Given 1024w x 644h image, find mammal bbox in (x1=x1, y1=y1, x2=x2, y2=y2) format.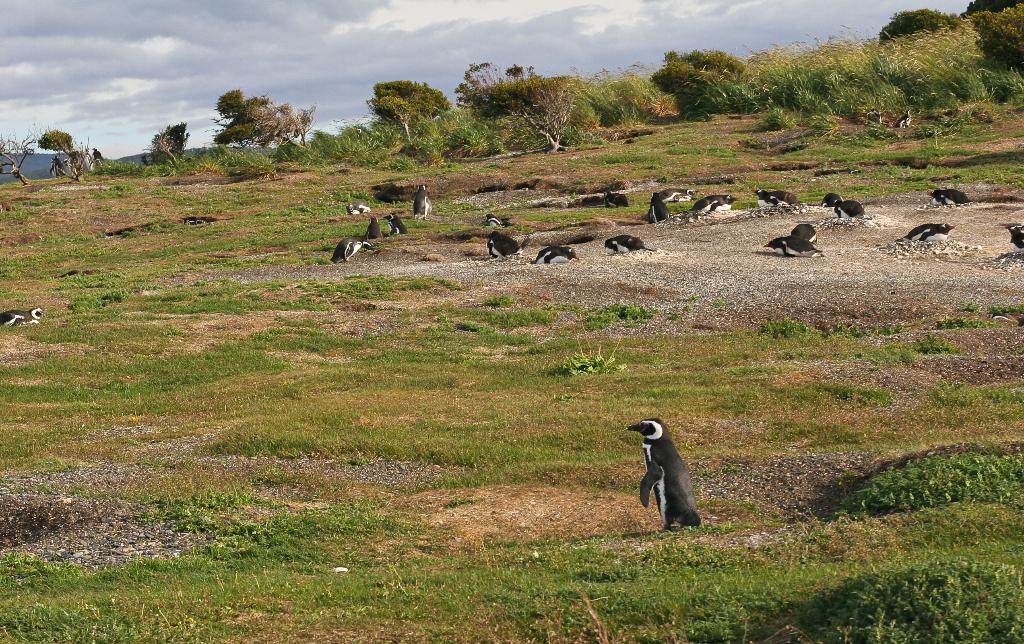
(x1=762, y1=233, x2=824, y2=257).
